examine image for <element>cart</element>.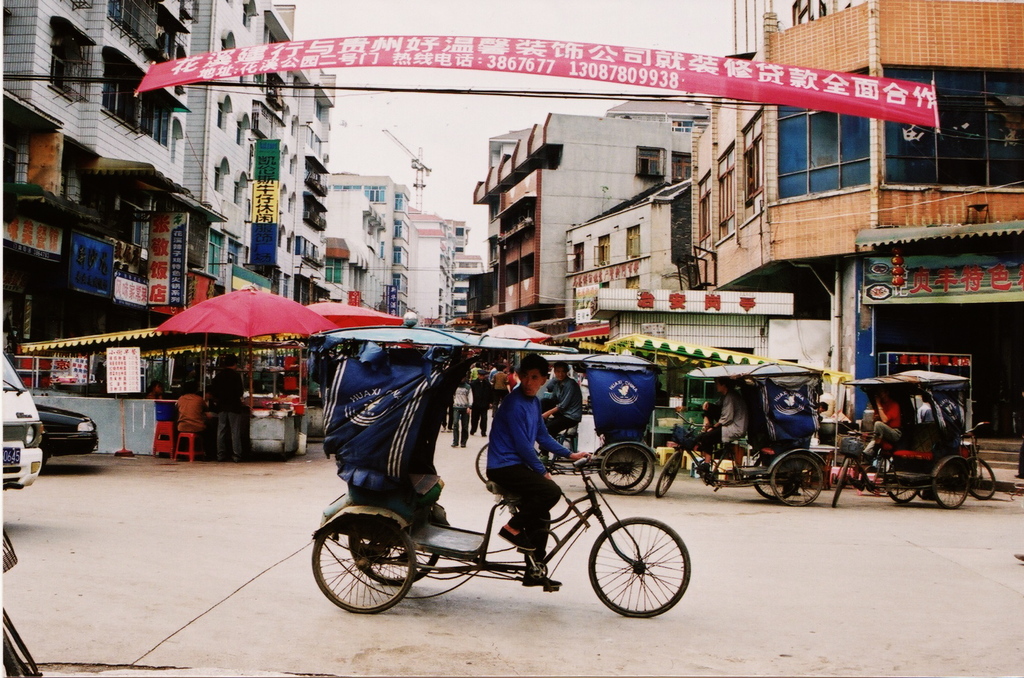
Examination result: (x1=656, y1=365, x2=834, y2=506).
